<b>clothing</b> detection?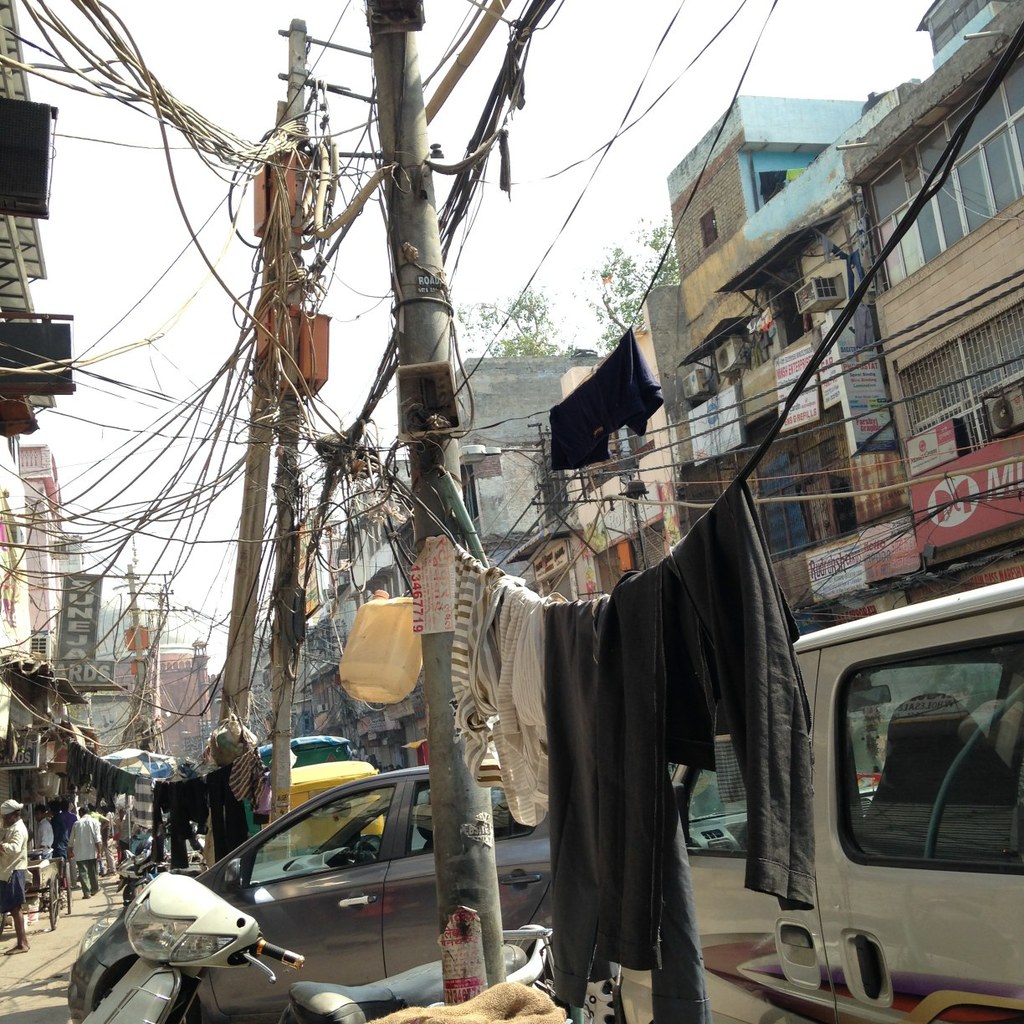
BBox(542, 595, 703, 1023)
